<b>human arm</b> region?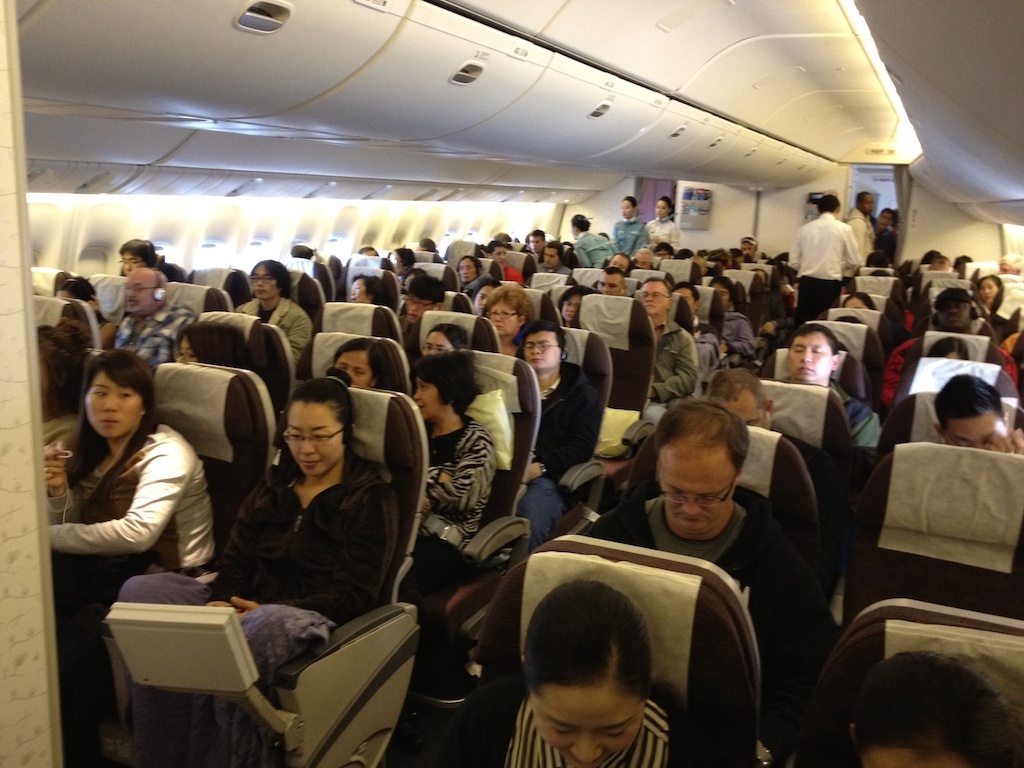
detection(663, 235, 672, 238)
